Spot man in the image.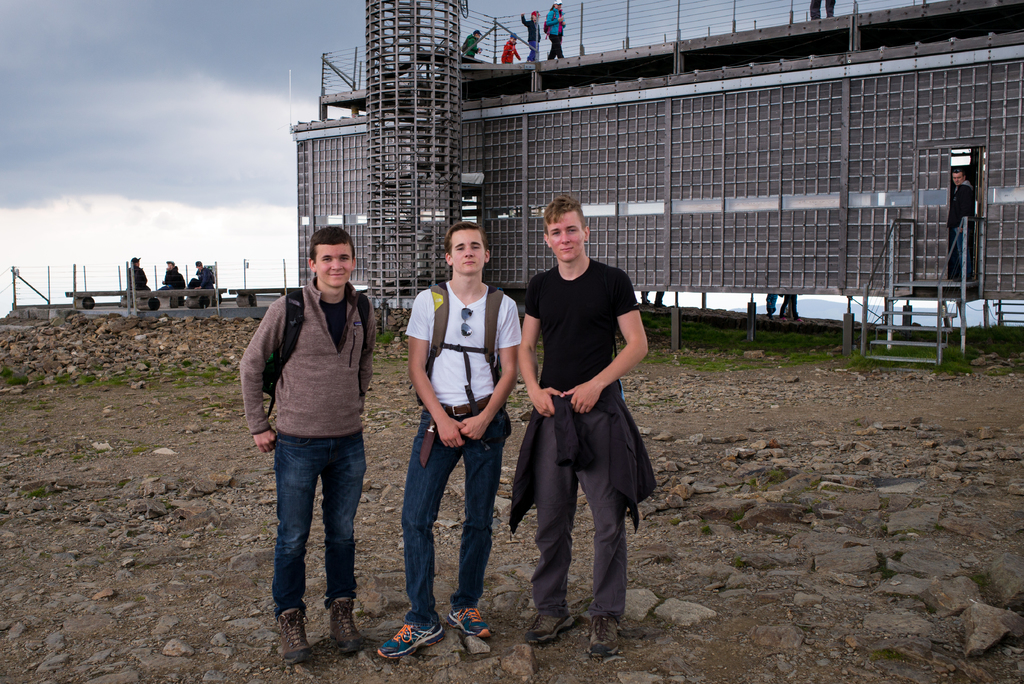
man found at <region>510, 195, 658, 639</region>.
